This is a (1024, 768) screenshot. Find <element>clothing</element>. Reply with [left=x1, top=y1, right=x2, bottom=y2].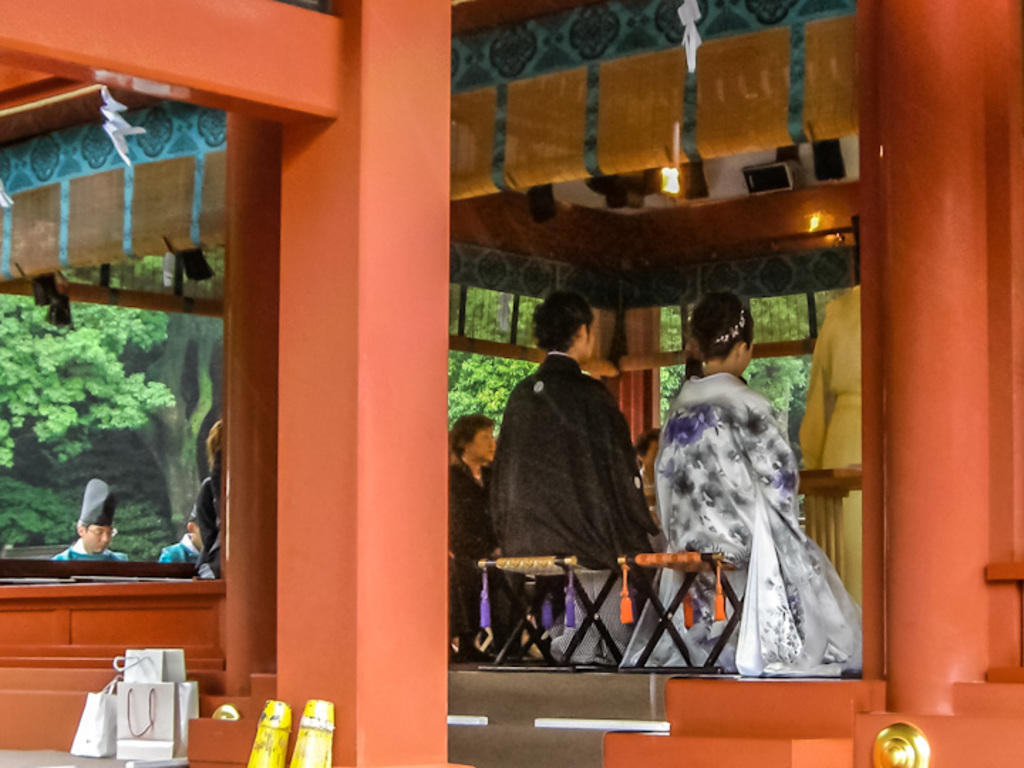
[left=447, top=454, right=502, bottom=650].
